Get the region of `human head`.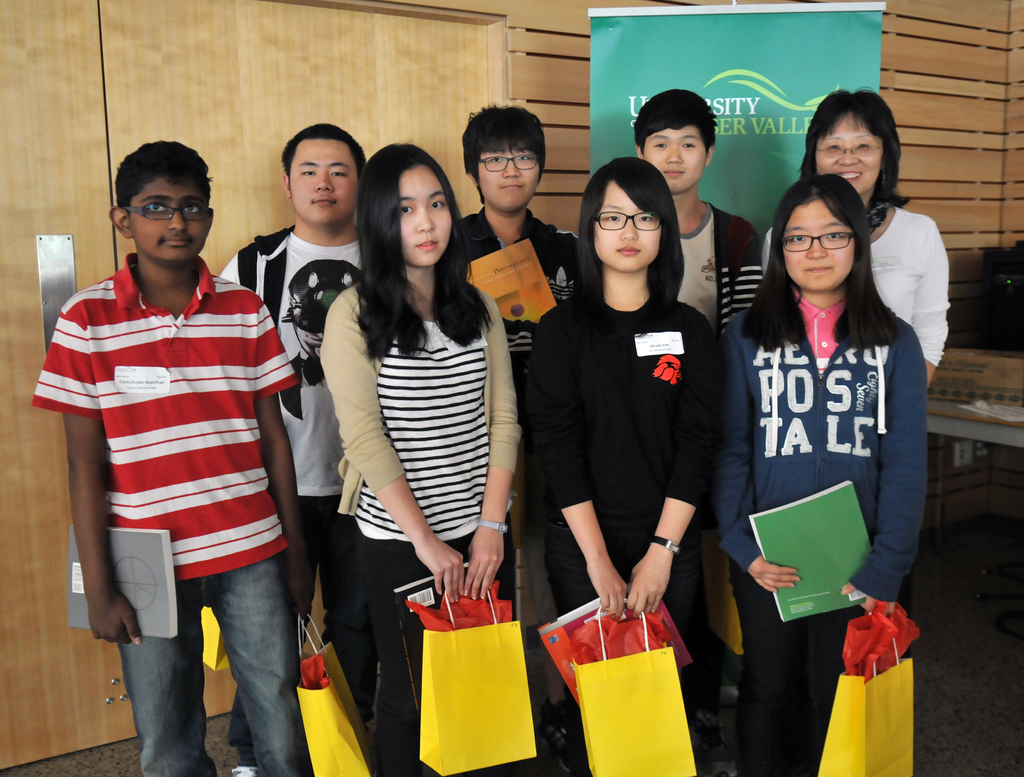
x1=580 y1=156 x2=675 y2=273.
